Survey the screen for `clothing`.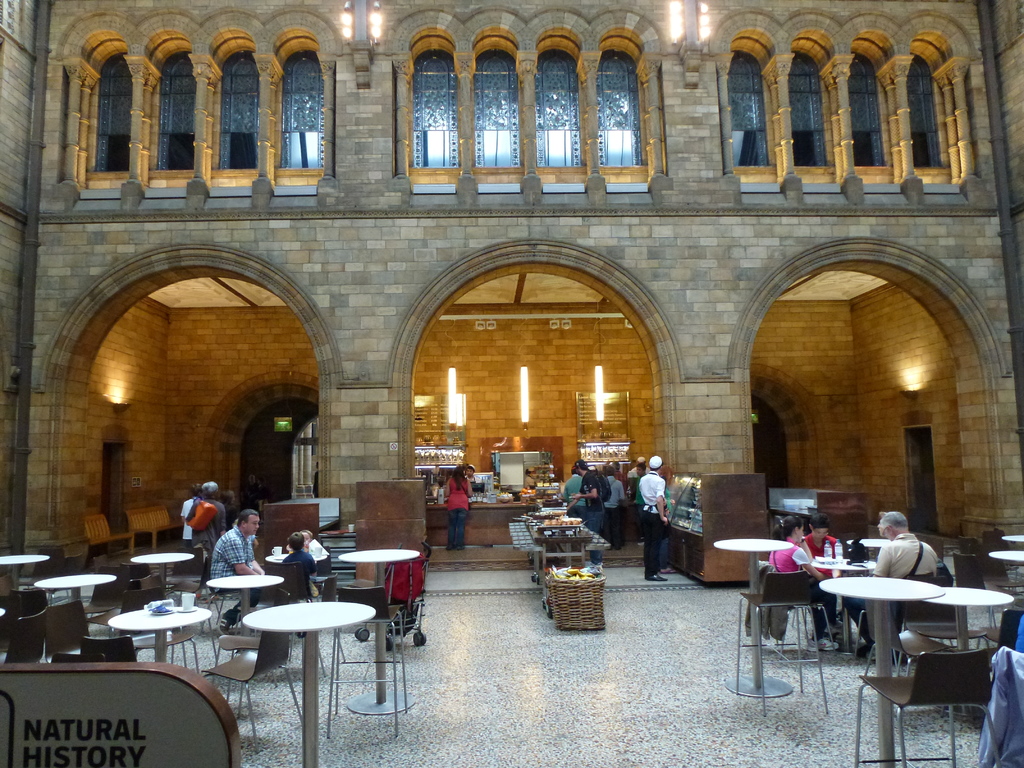
Survey found: <box>185,495,230,563</box>.
